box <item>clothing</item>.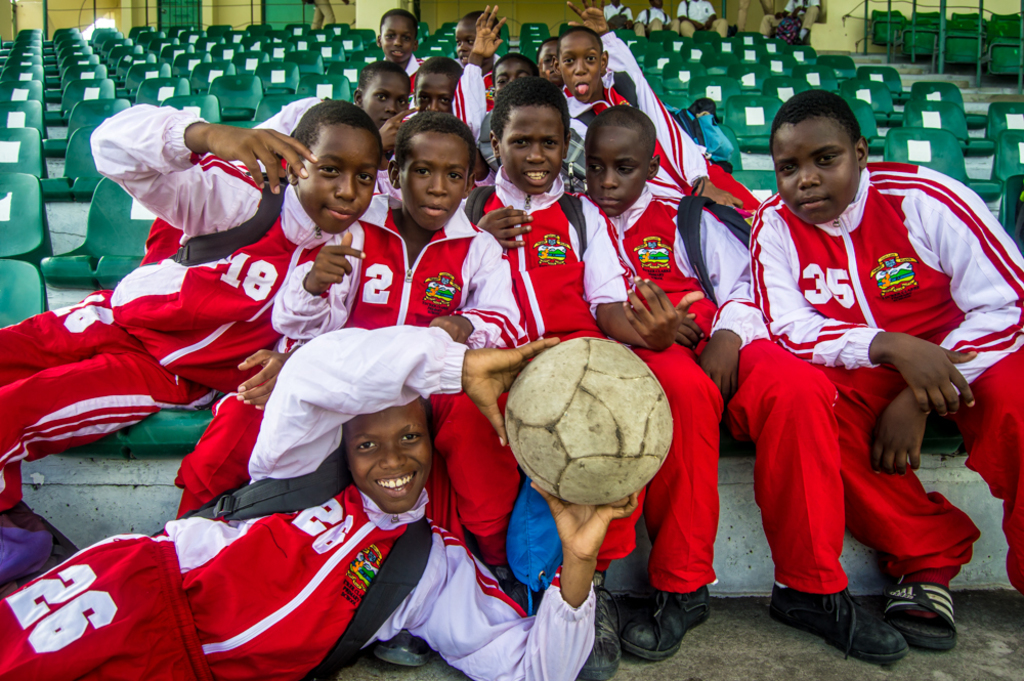
rect(595, 0, 633, 33).
